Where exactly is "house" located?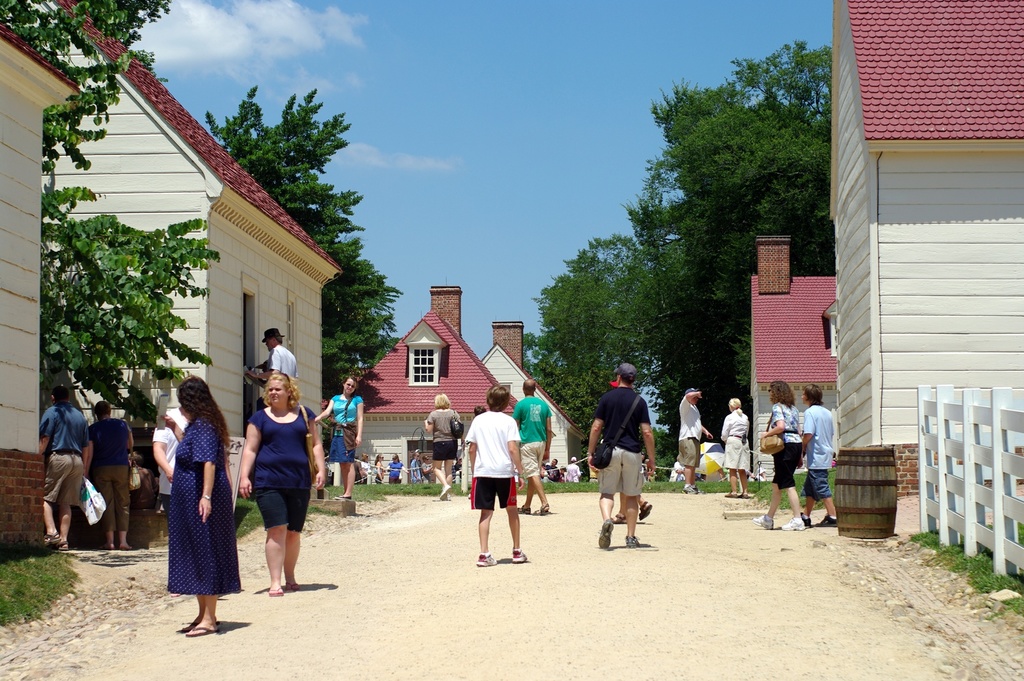
Its bounding box is detection(825, 0, 1023, 493).
